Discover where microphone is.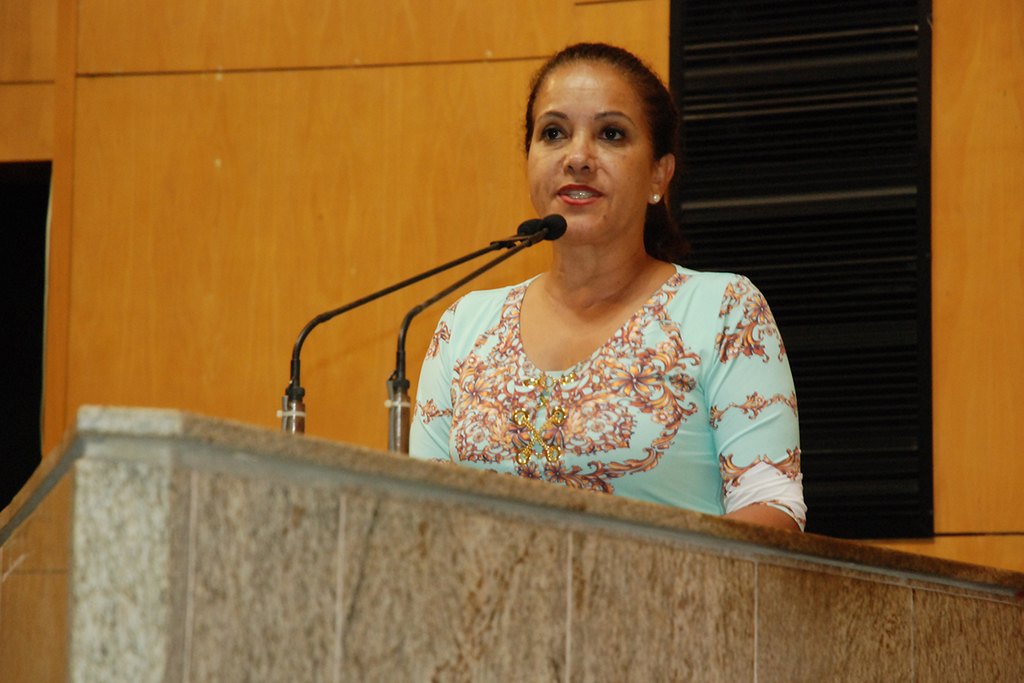
Discovered at 287/219/544/402.
